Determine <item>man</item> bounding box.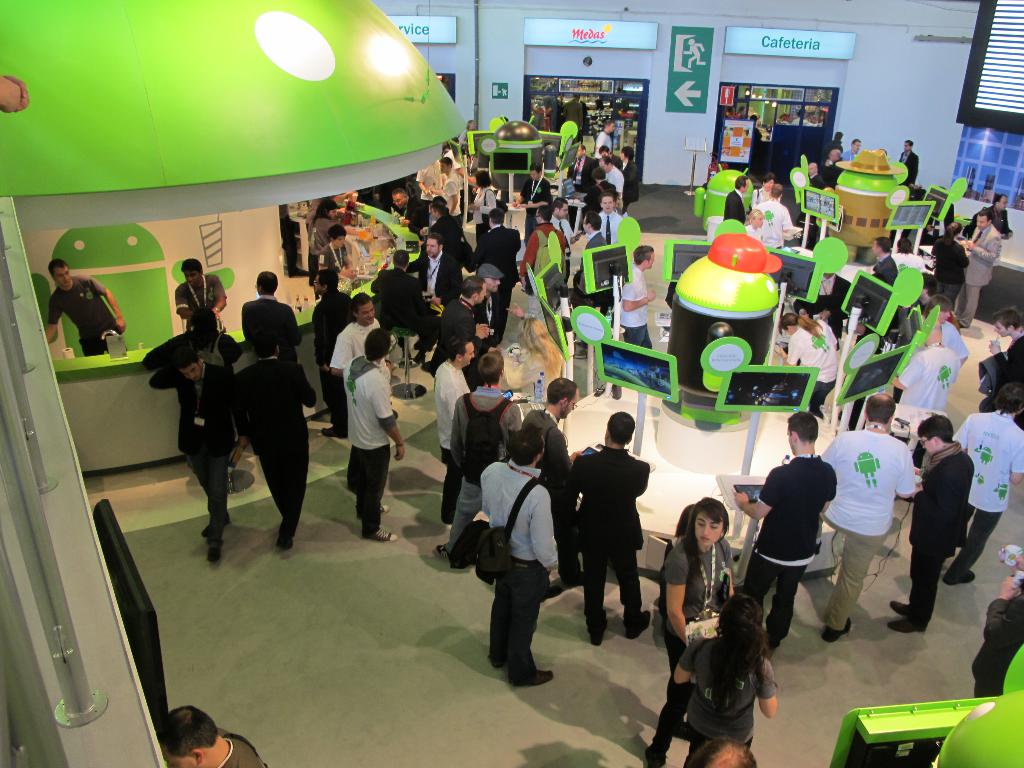
Determined: <box>145,348,234,563</box>.
